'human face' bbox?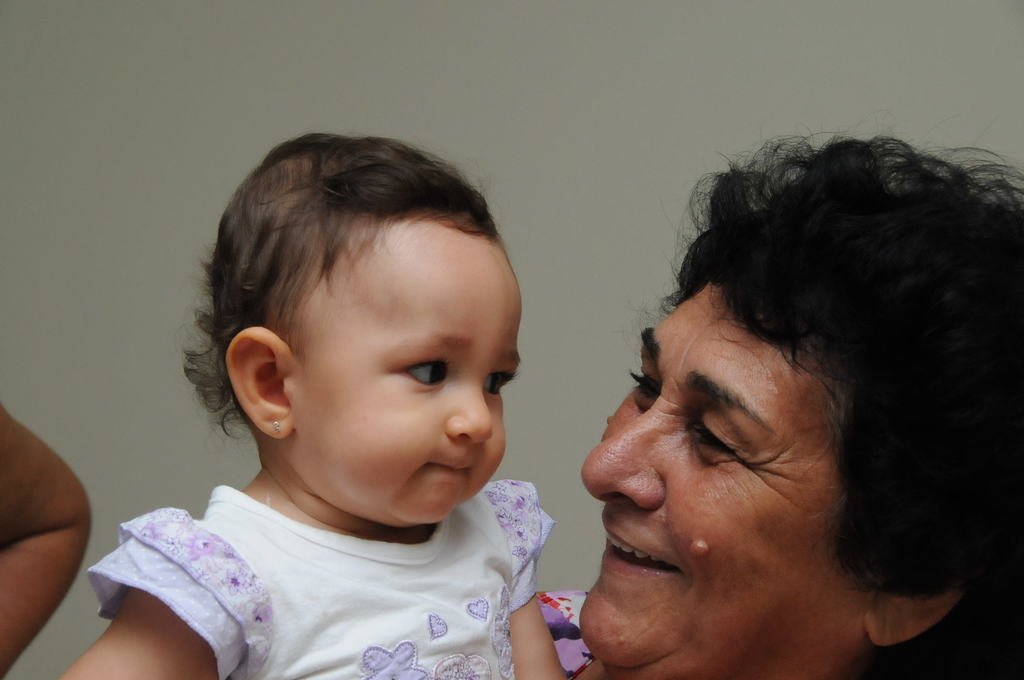
x1=573 y1=280 x2=862 y2=650
